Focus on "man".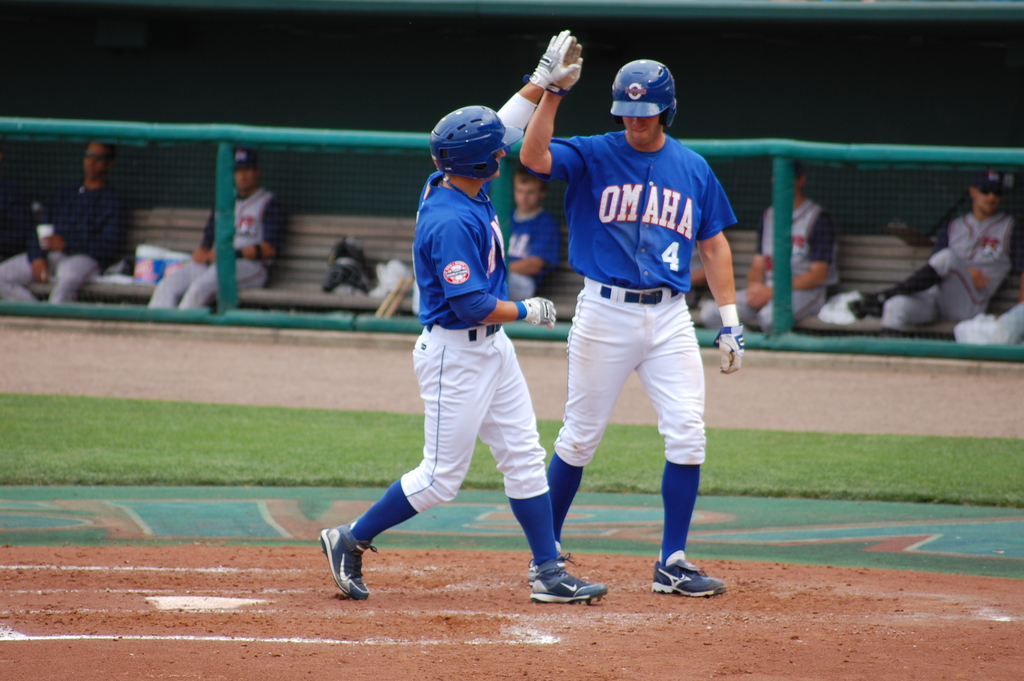
Focused at {"left": 403, "top": 163, "right": 564, "bottom": 306}.
